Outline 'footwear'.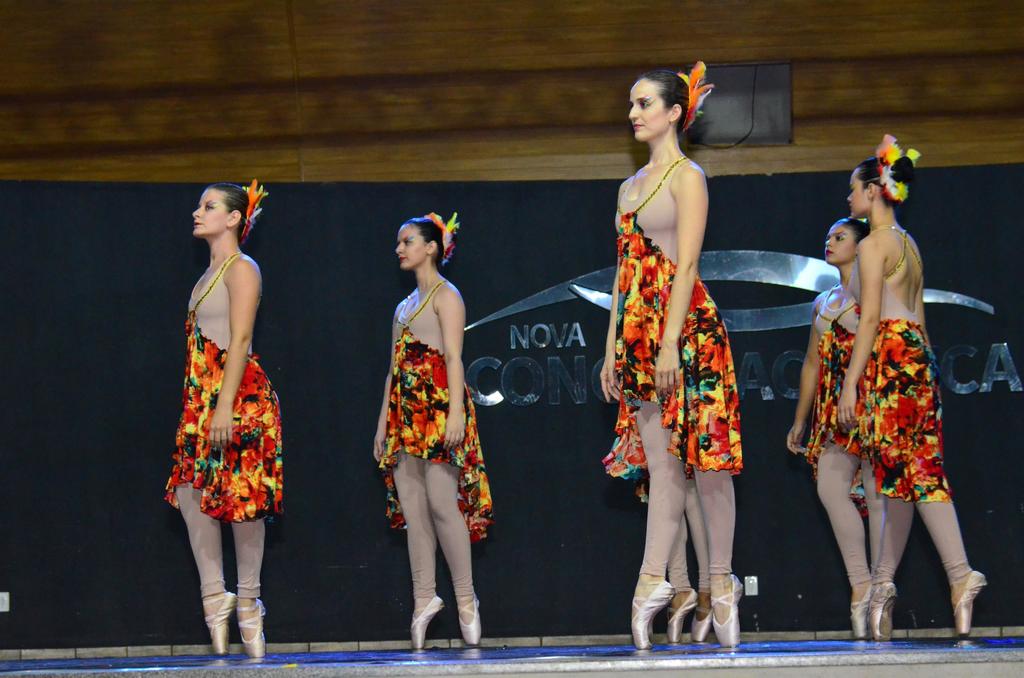
Outline: (left=868, top=579, right=896, bottom=643).
